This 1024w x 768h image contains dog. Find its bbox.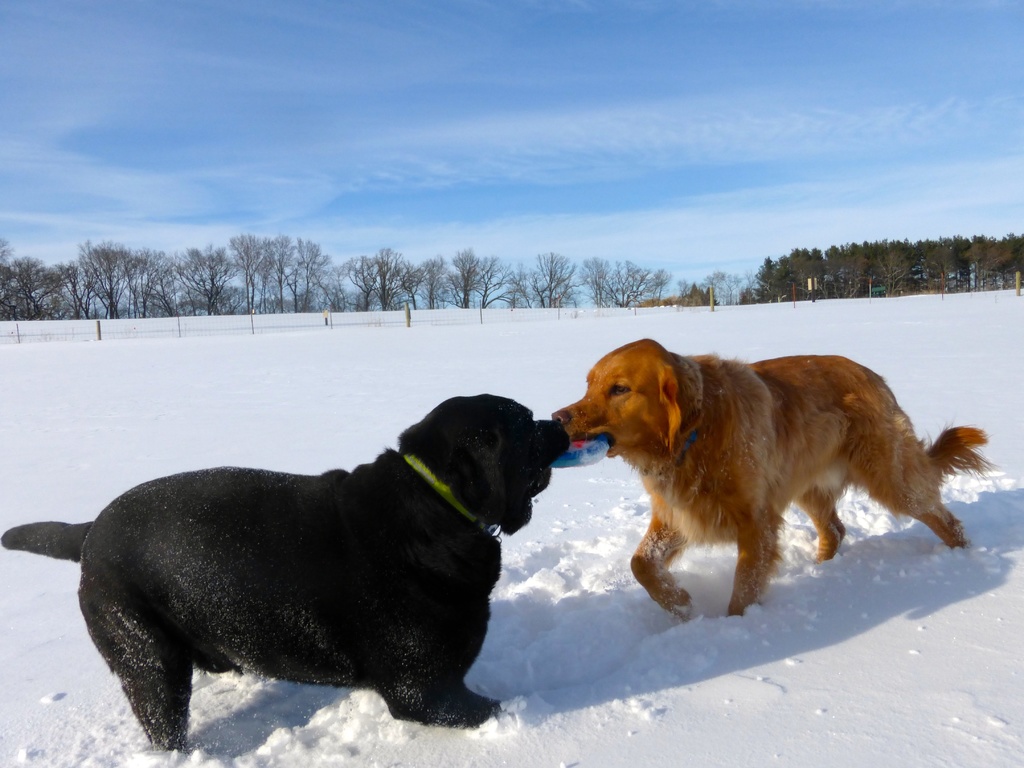
left=0, top=387, right=572, bottom=732.
